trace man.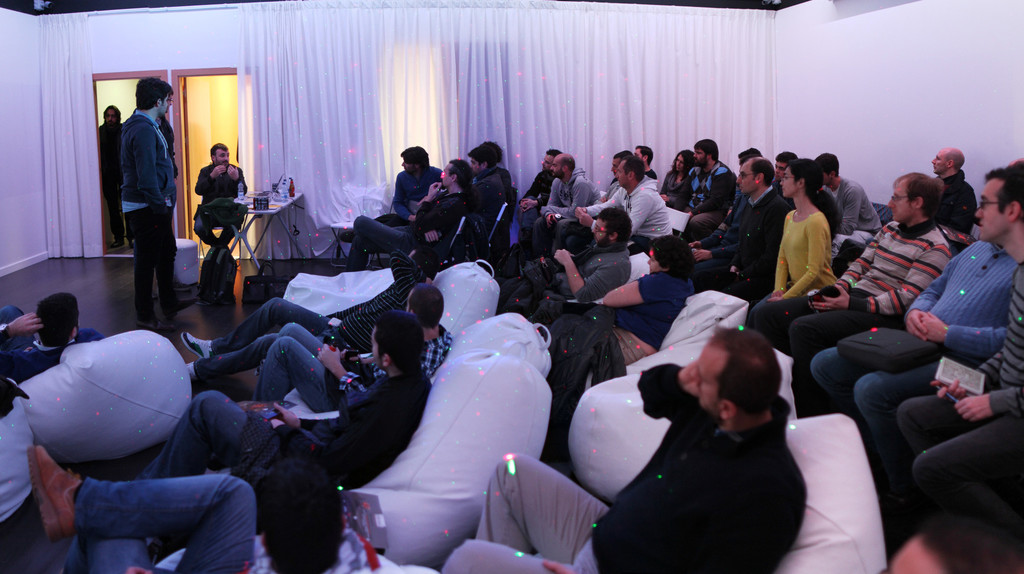
Traced to [left=120, top=76, right=177, bottom=329].
